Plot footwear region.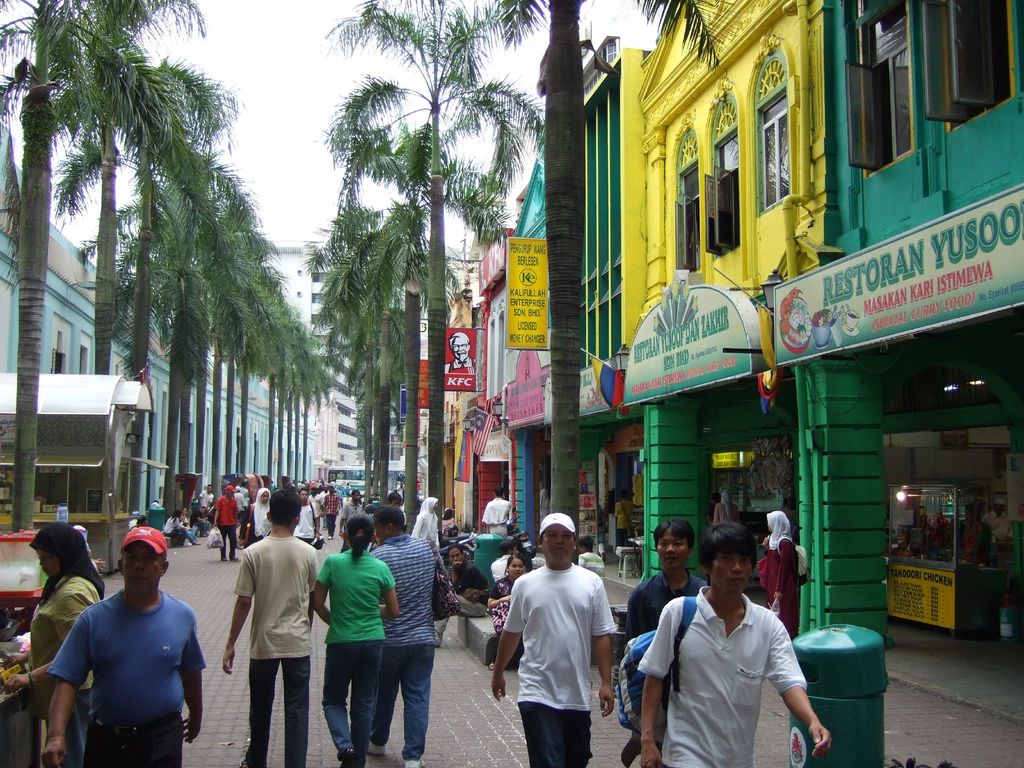
Plotted at region(336, 746, 358, 767).
